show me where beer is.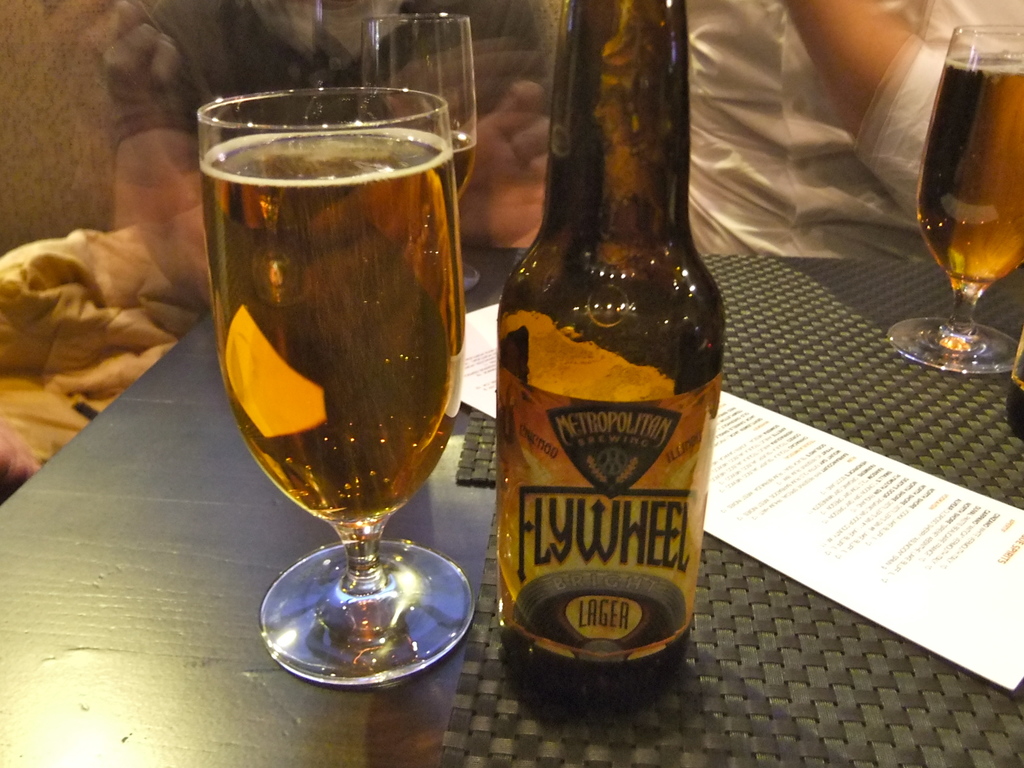
beer is at x1=198, y1=124, x2=463, y2=537.
